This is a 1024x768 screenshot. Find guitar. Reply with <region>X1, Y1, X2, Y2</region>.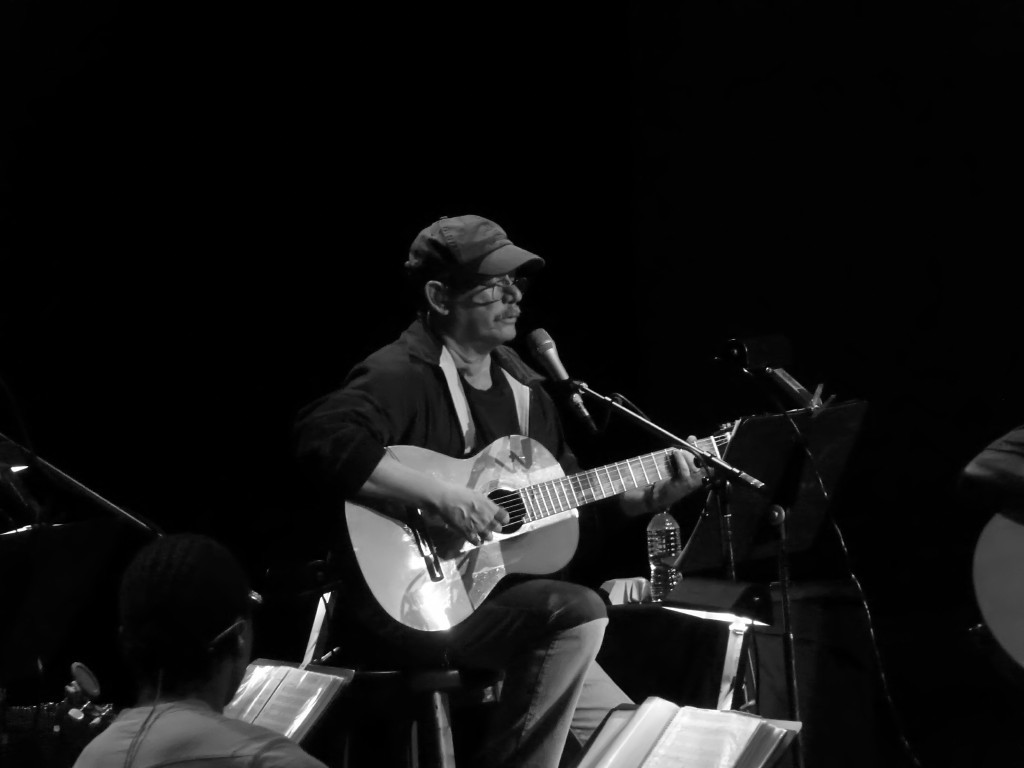
<region>330, 395, 767, 635</region>.
